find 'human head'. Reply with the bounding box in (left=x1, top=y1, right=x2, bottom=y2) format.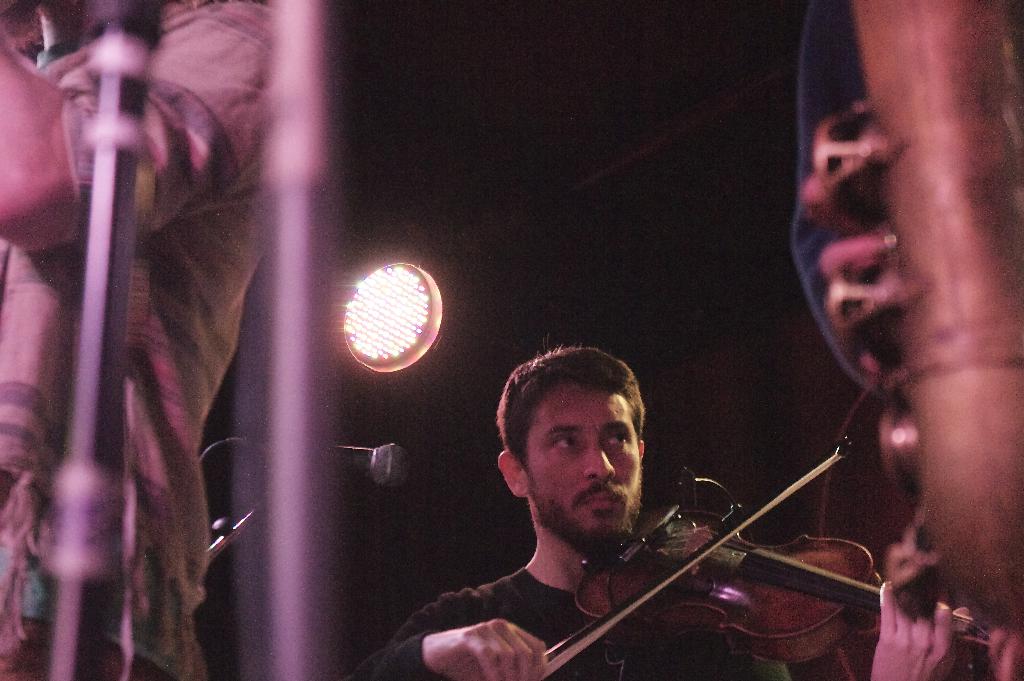
(left=489, top=356, right=666, bottom=540).
